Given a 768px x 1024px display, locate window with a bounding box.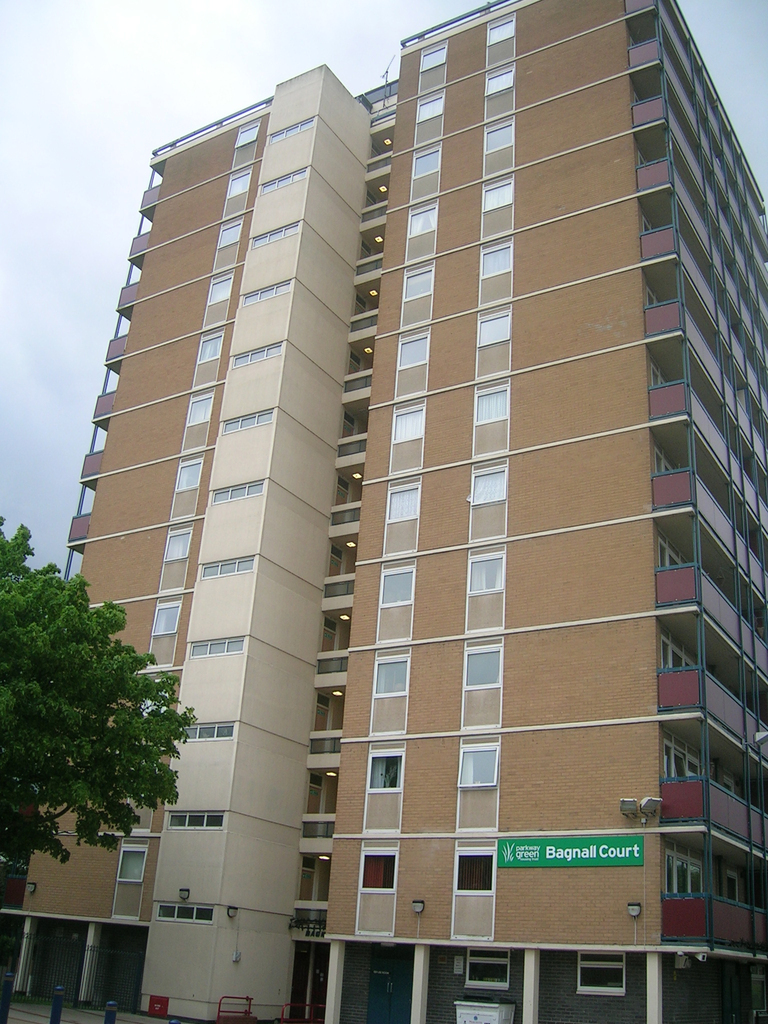
Located: x1=214, y1=402, x2=279, y2=438.
